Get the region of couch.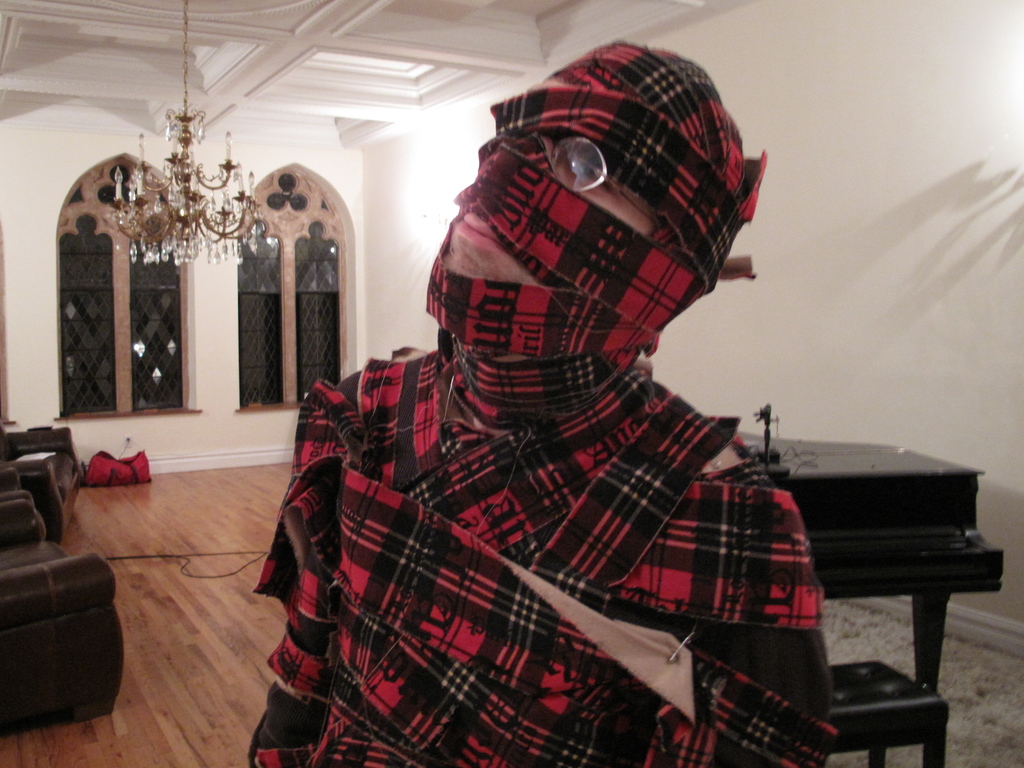
bbox(0, 498, 124, 737).
